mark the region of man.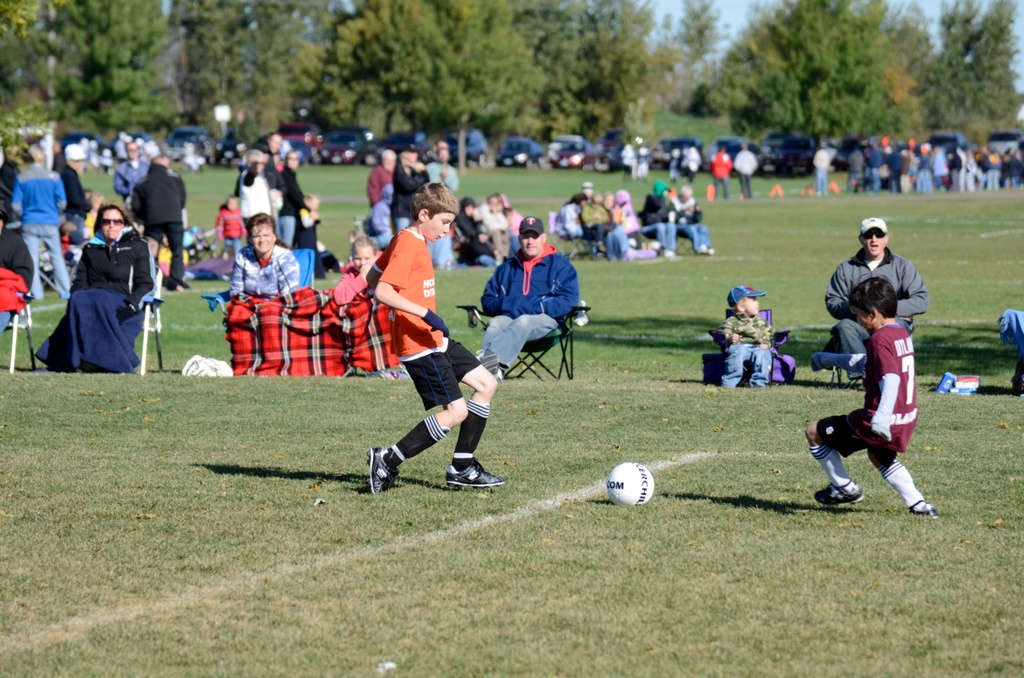
Region: detection(131, 152, 194, 286).
